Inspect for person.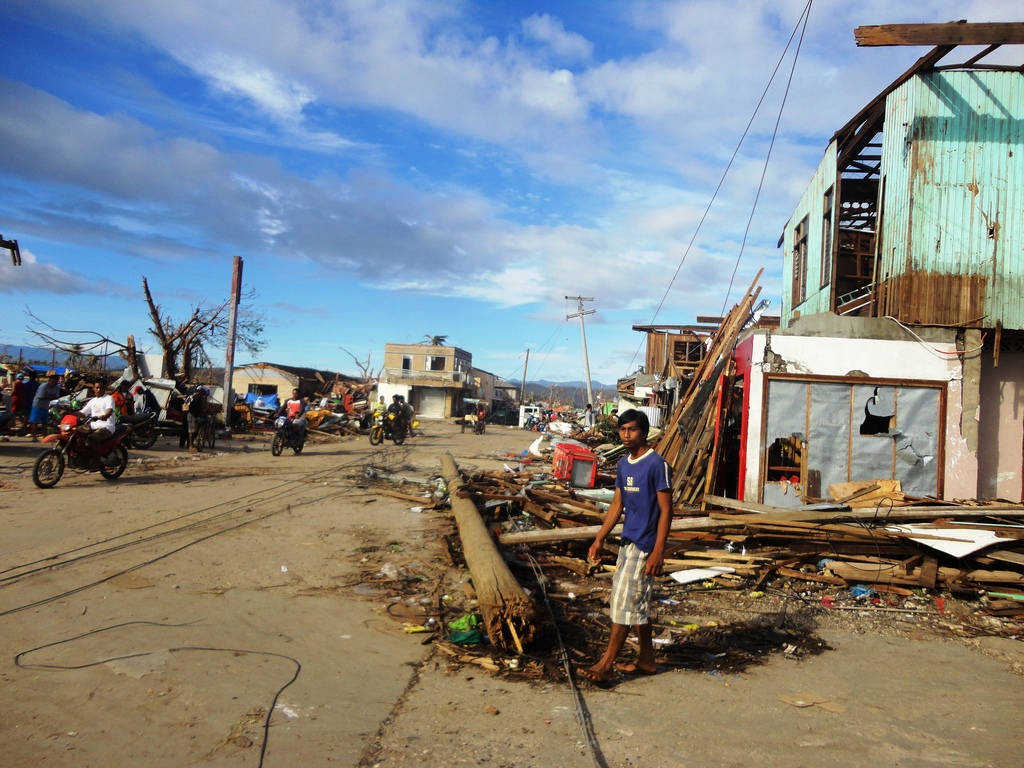
Inspection: detection(582, 408, 674, 692).
